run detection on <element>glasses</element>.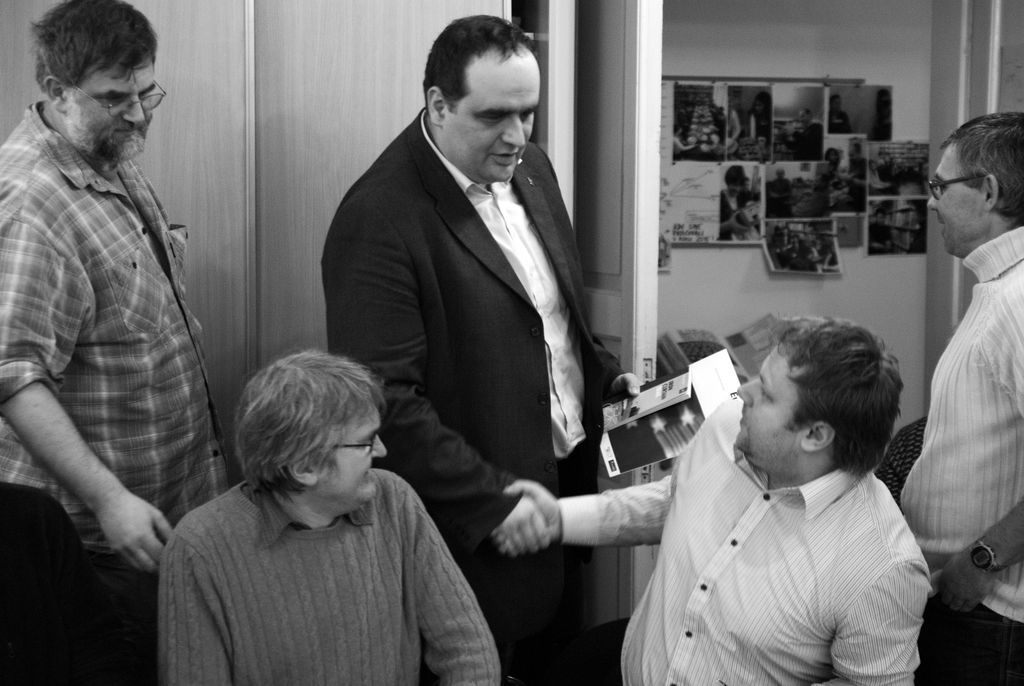
Result: 929 163 1023 211.
